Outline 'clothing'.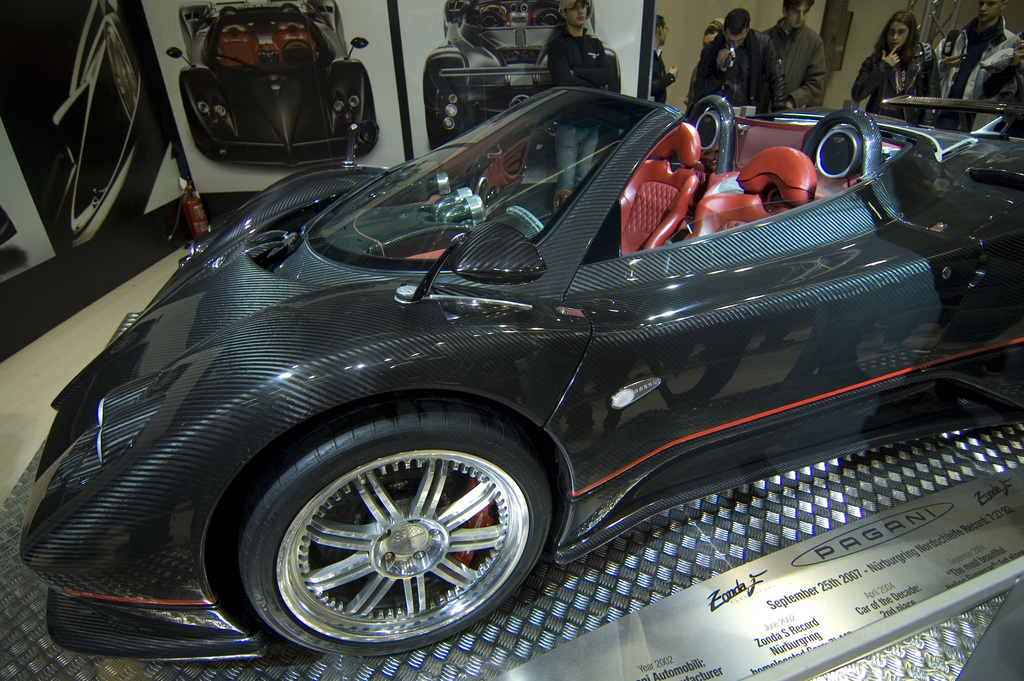
Outline: {"left": 546, "top": 29, "right": 612, "bottom": 196}.
